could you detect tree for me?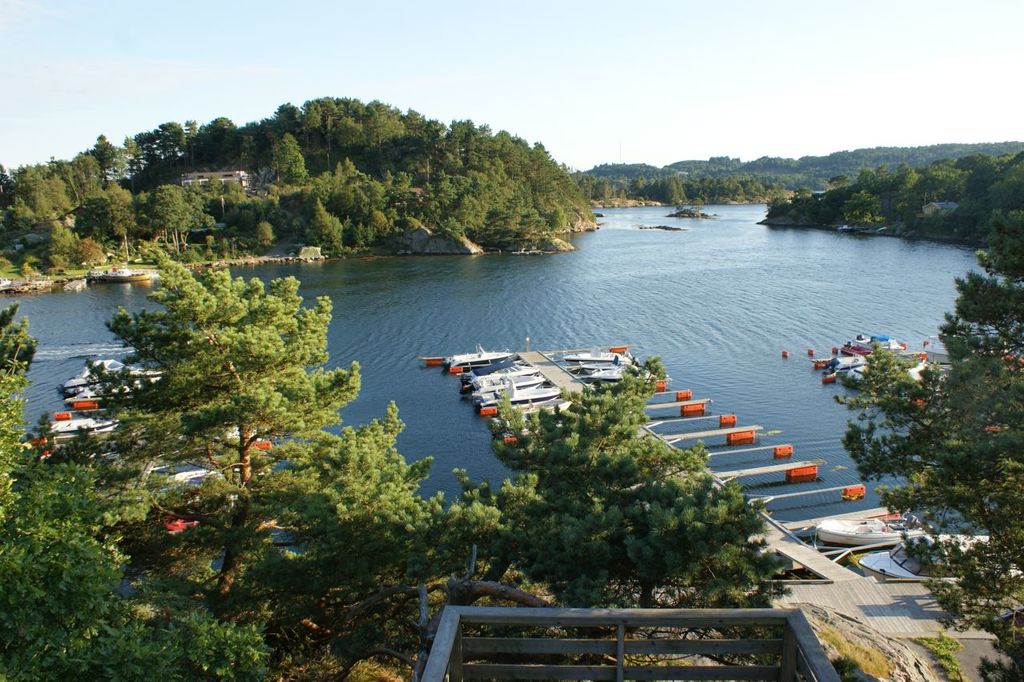
Detection result: bbox=(293, 356, 784, 603).
